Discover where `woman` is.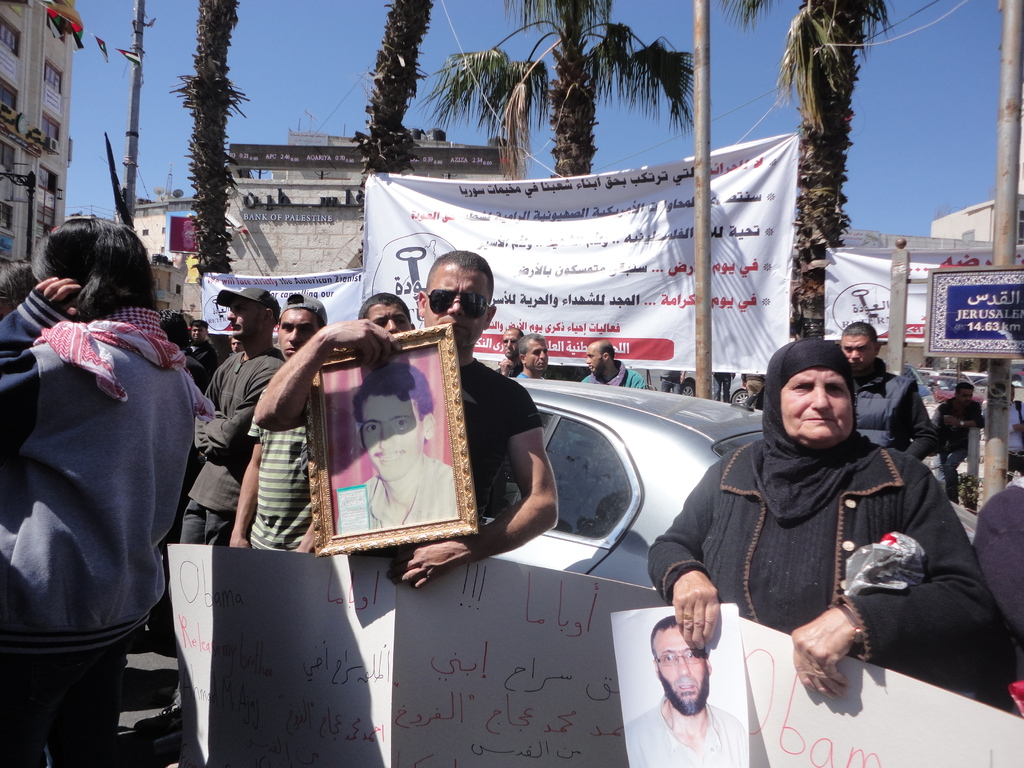
Discovered at box=[645, 332, 1002, 692].
